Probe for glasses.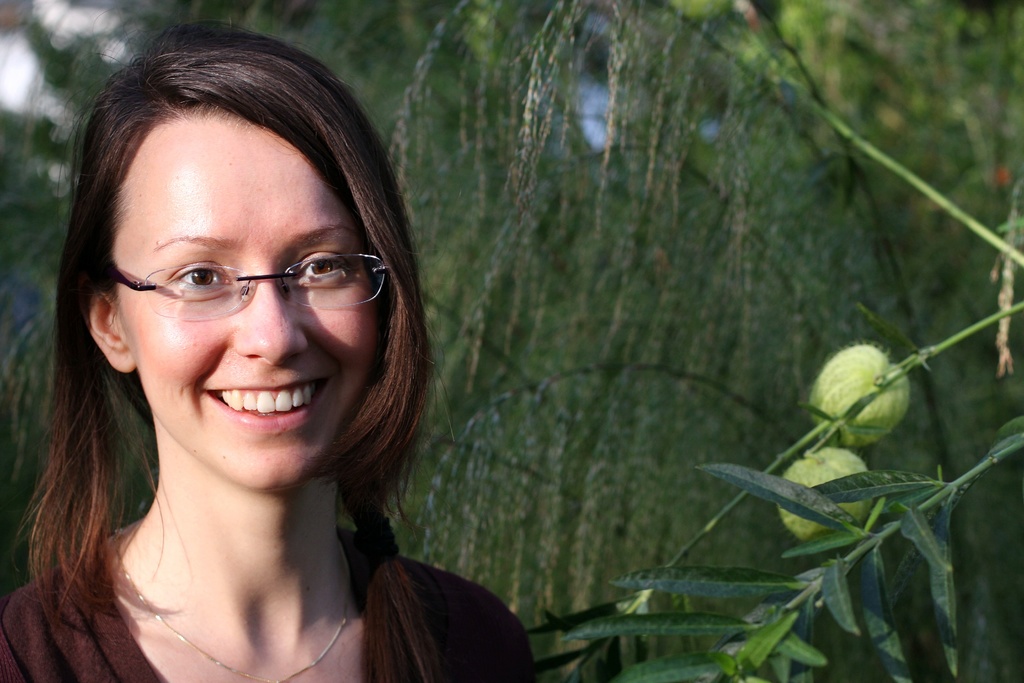
Probe result: l=90, t=232, r=377, b=325.
